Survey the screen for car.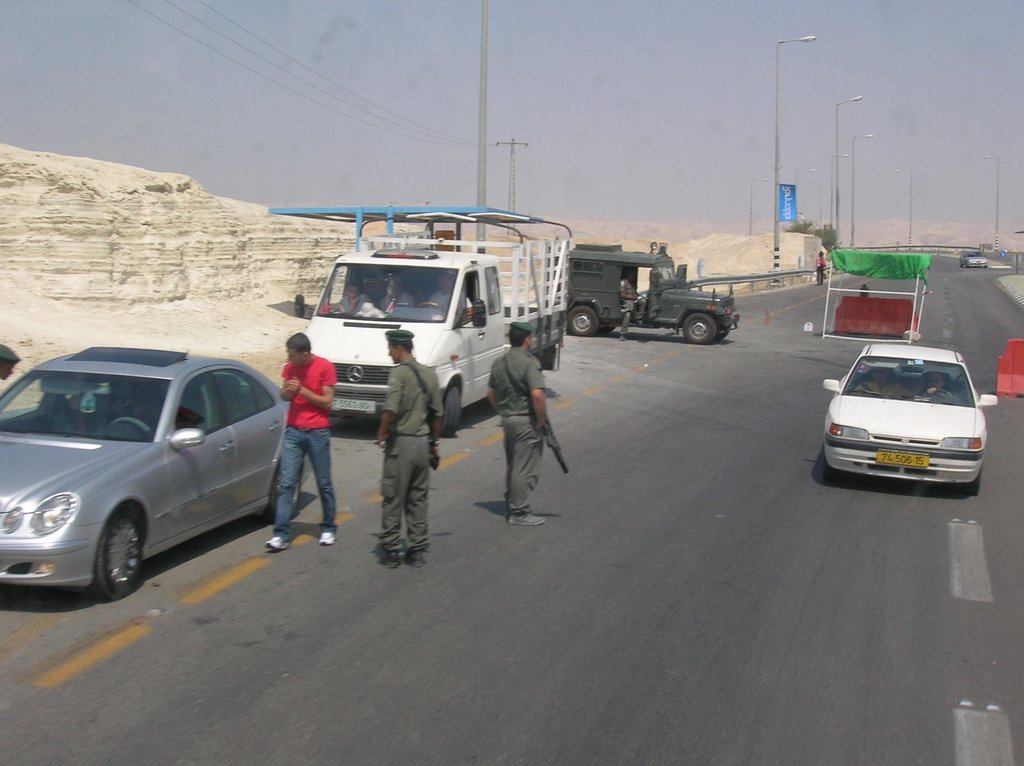
Survey found: region(825, 345, 993, 494).
